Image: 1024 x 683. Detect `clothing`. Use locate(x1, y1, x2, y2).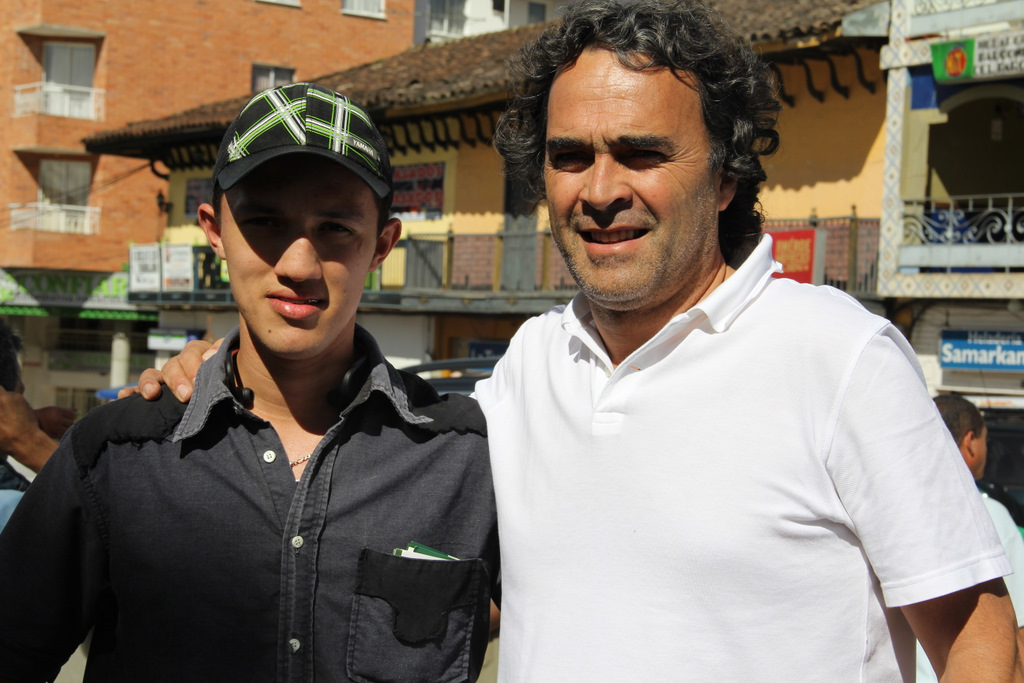
locate(438, 230, 988, 664).
